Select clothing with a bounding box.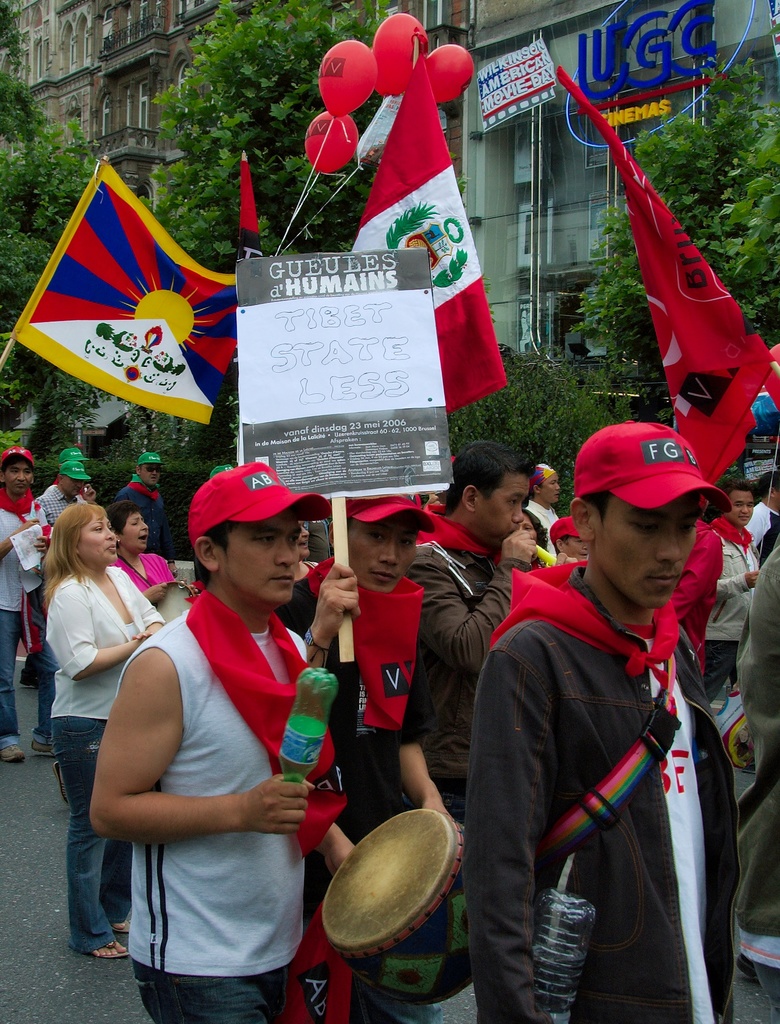
box=[120, 577, 348, 1023].
